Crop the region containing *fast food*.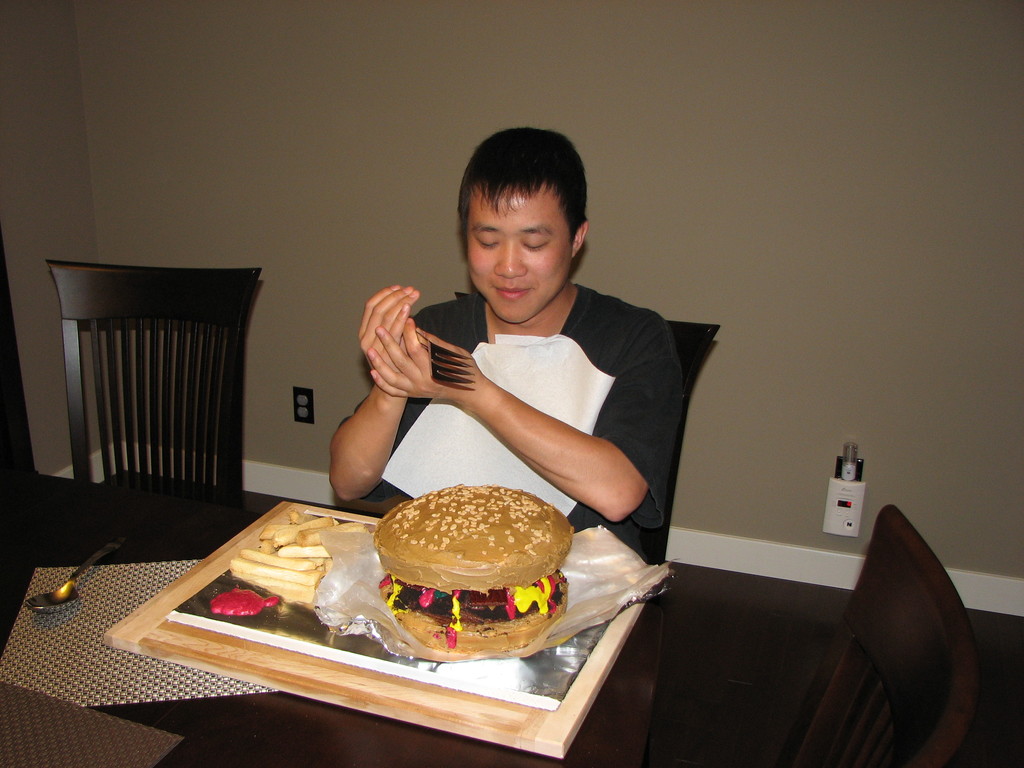
Crop region: x1=281 y1=542 x2=335 y2=561.
